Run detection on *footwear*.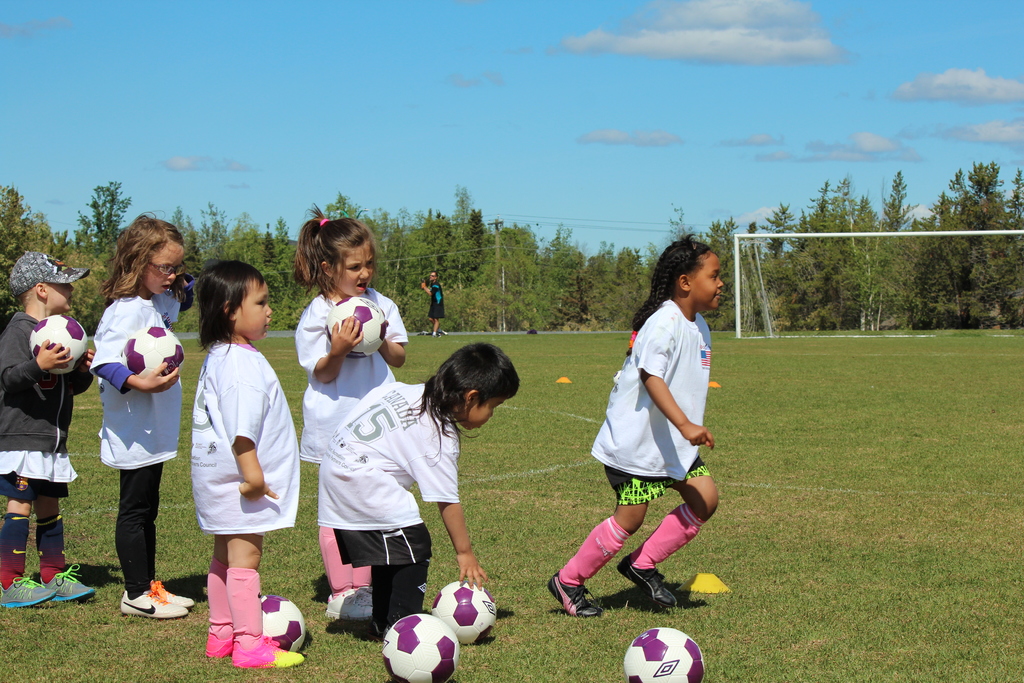
Result: 545,573,604,620.
